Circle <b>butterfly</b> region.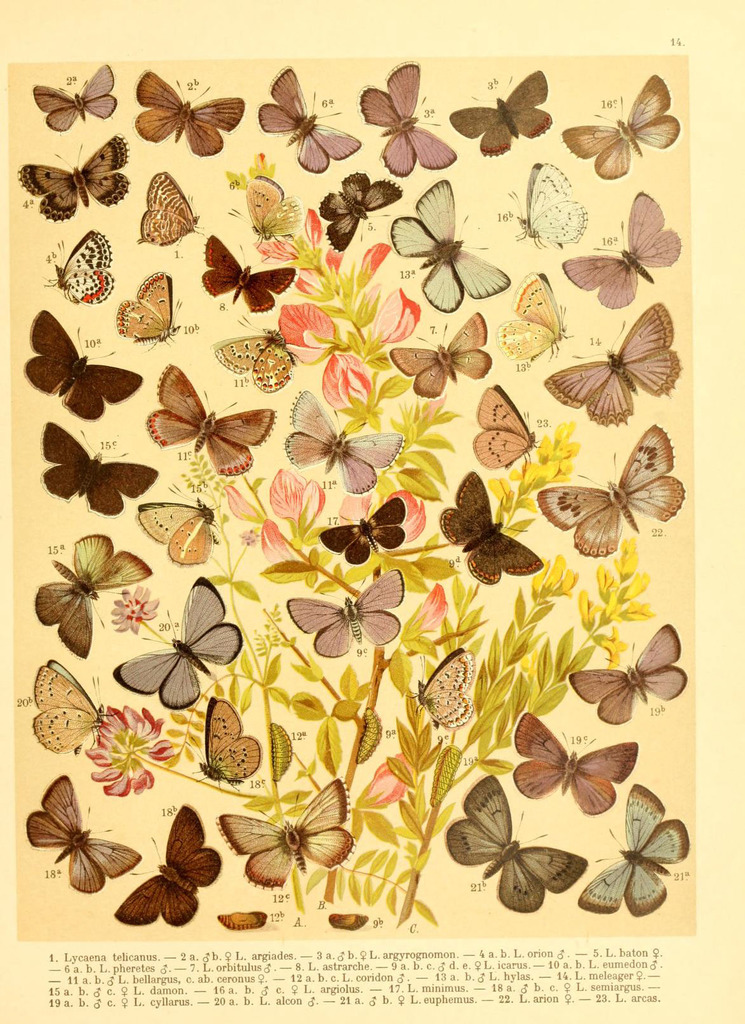
Region: l=131, t=65, r=246, b=156.
